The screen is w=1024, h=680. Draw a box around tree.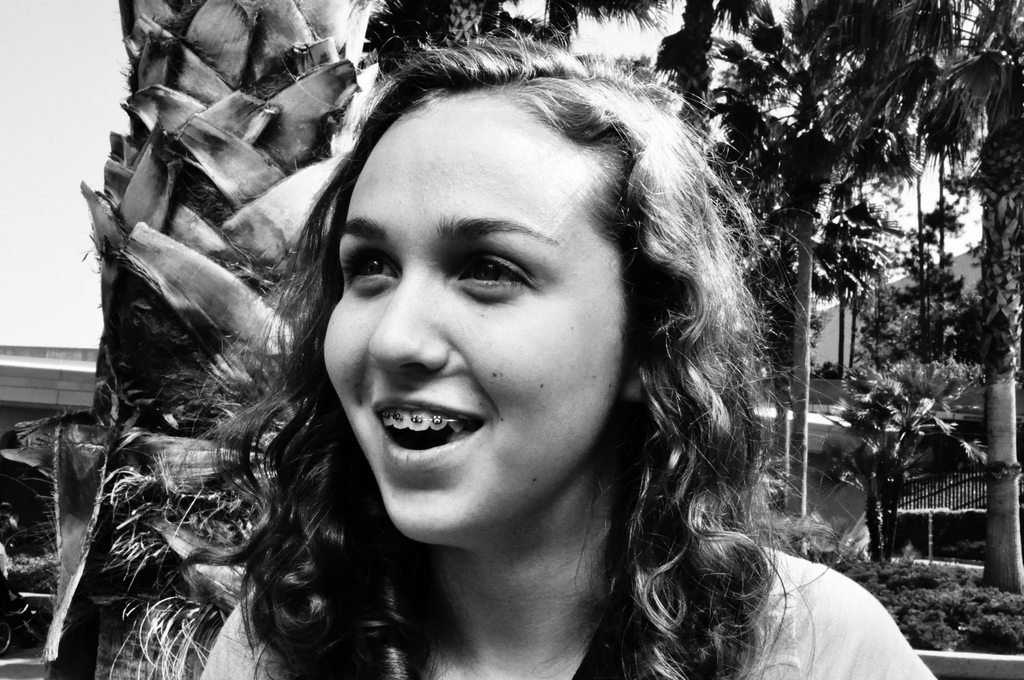
crop(707, 0, 938, 554).
